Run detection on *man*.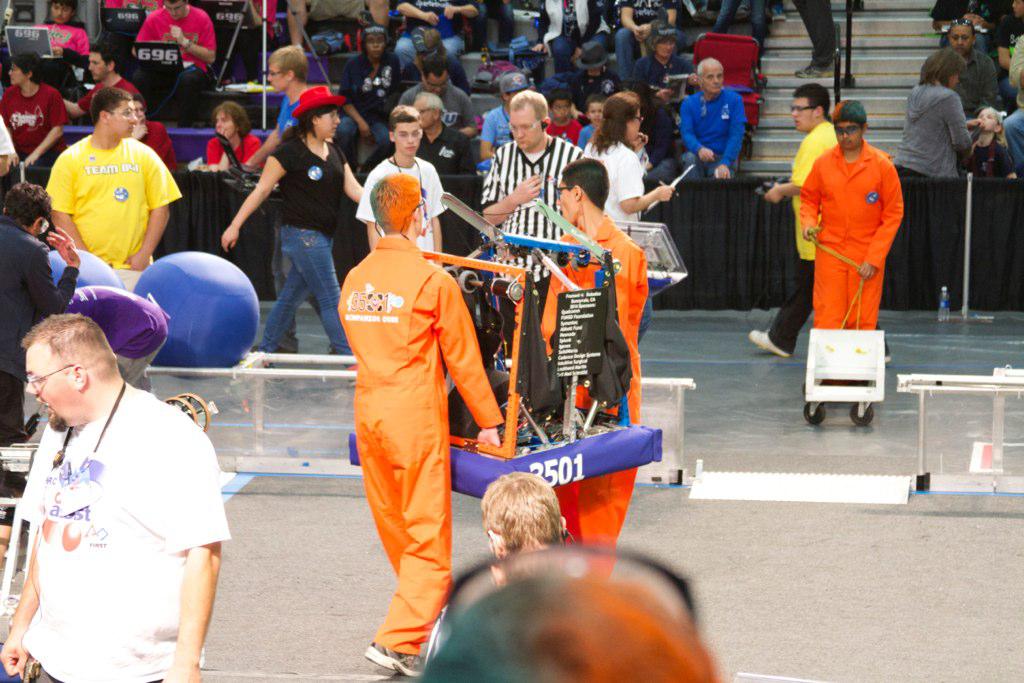
Result: region(259, 47, 313, 109).
